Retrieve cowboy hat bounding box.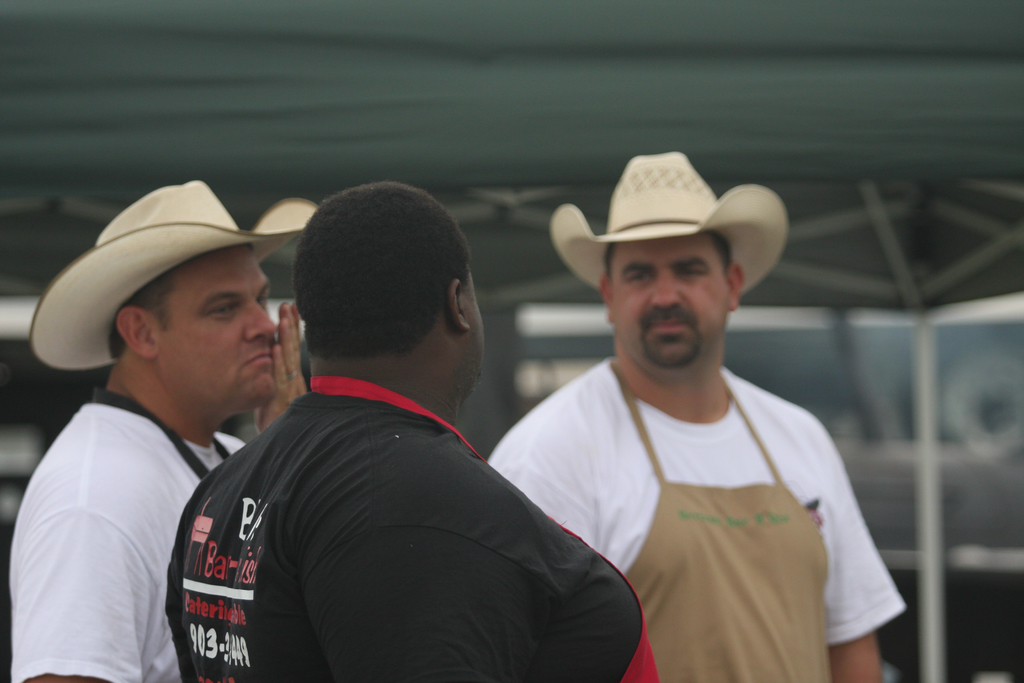
Bounding box: [550,152,788,299].
